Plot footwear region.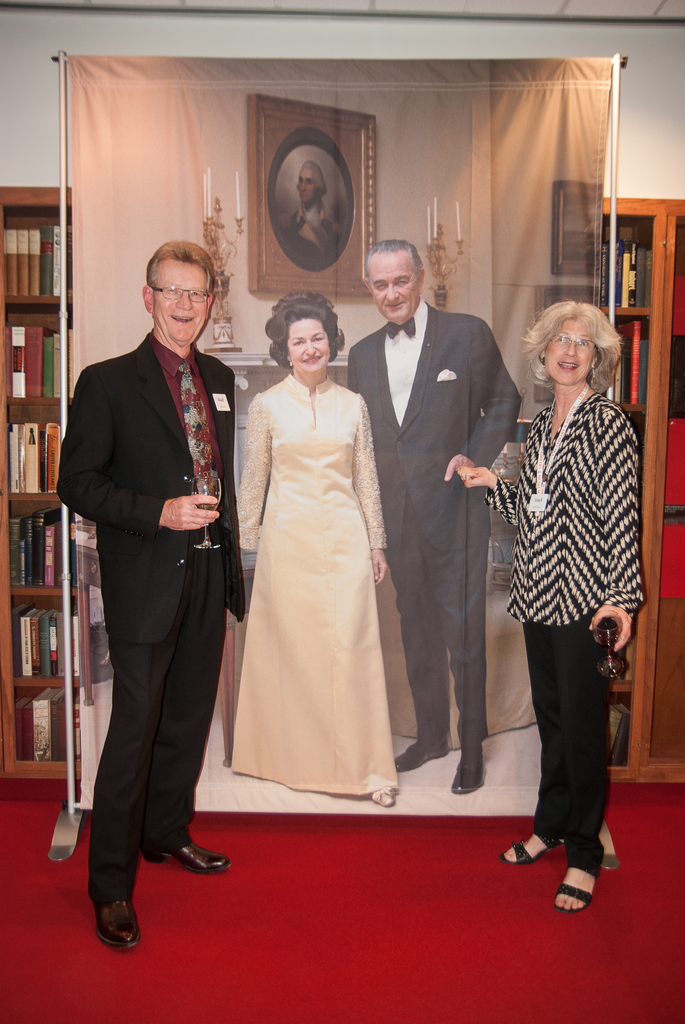
Plotted at <box>499,832,564,865</box>.
